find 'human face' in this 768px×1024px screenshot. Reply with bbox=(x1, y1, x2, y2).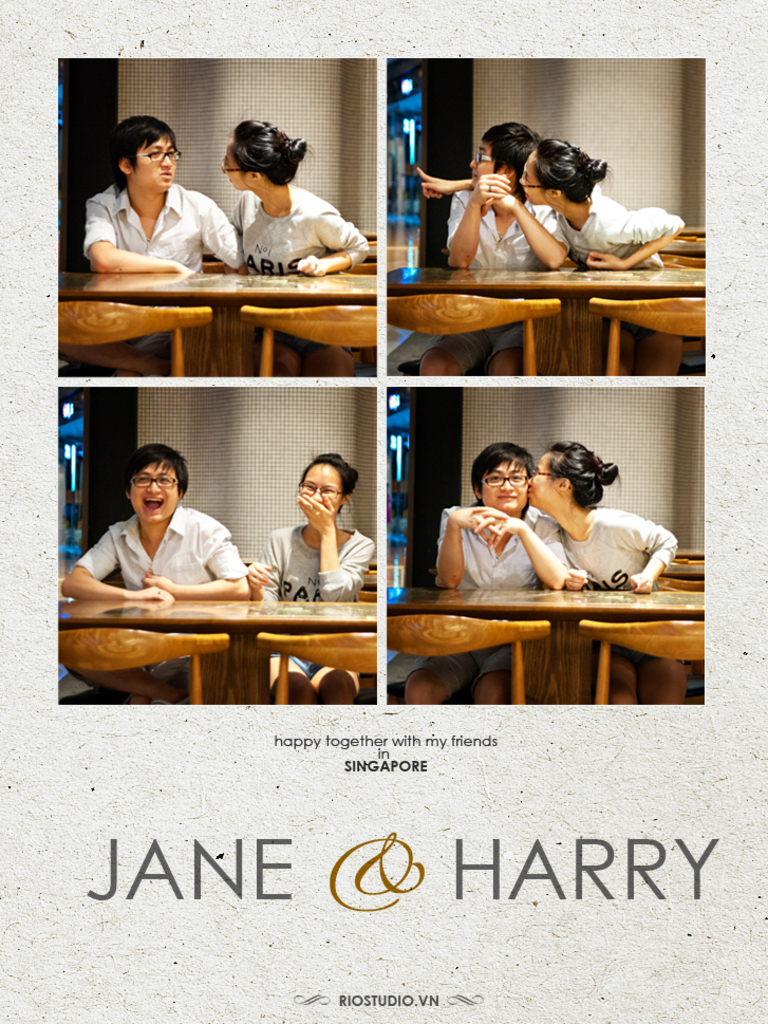
bbox=(138, 131, 179, 188).
